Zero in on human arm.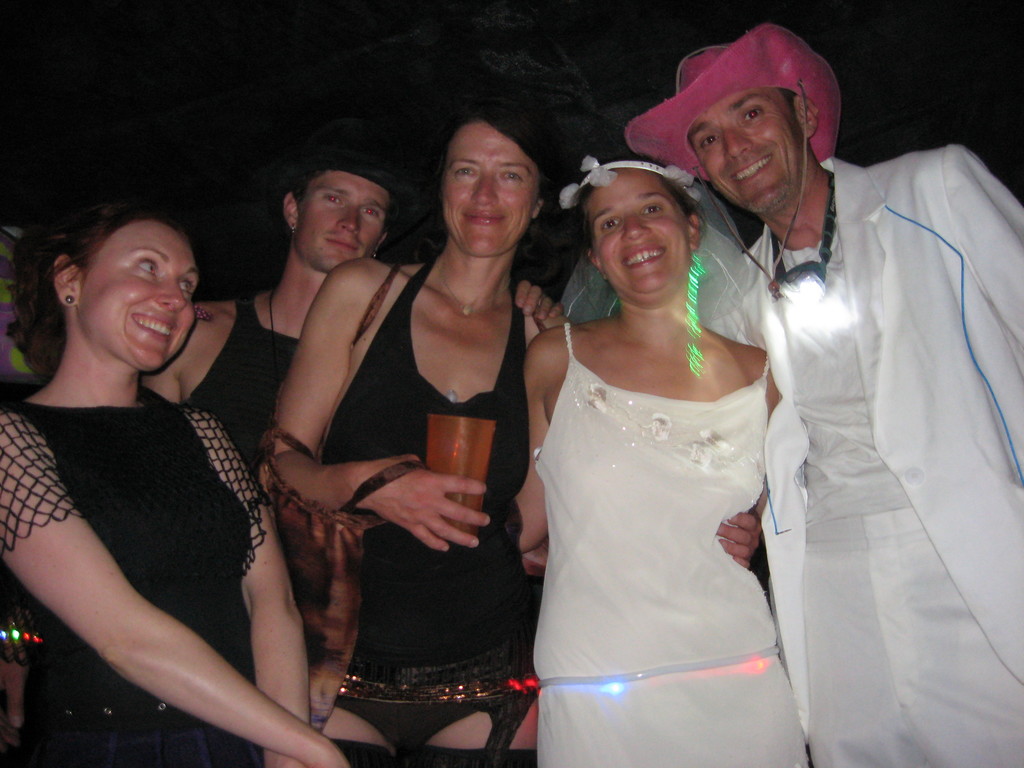
Zeroed in: (x1=138, y1=367, x2=181, y2=407).
